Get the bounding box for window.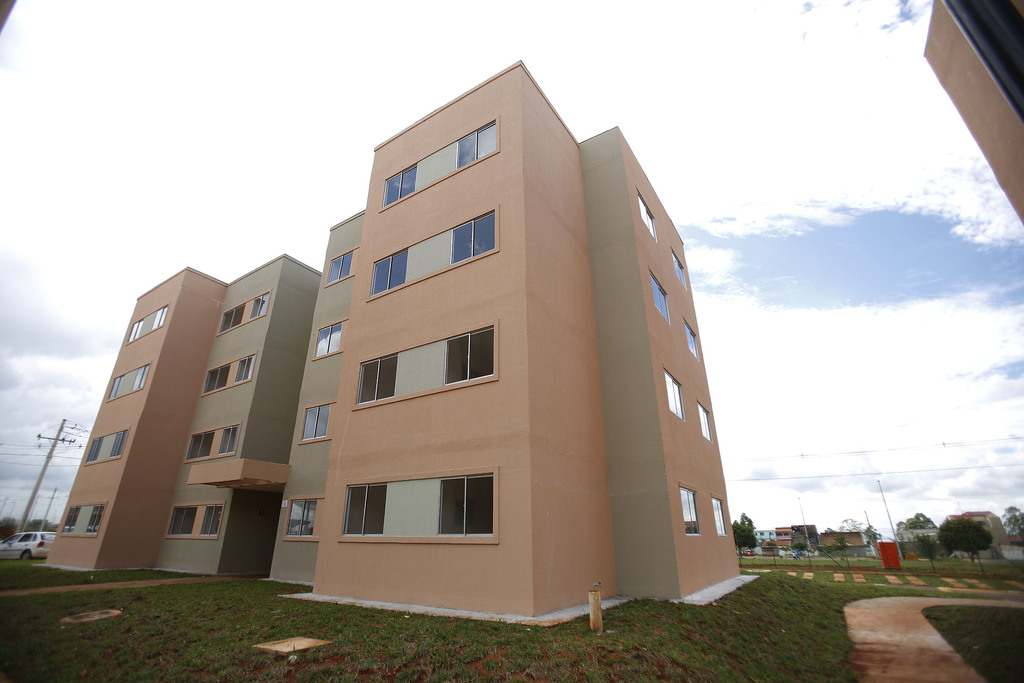
[x1=712, y1=495, x2=726, y2=536].
